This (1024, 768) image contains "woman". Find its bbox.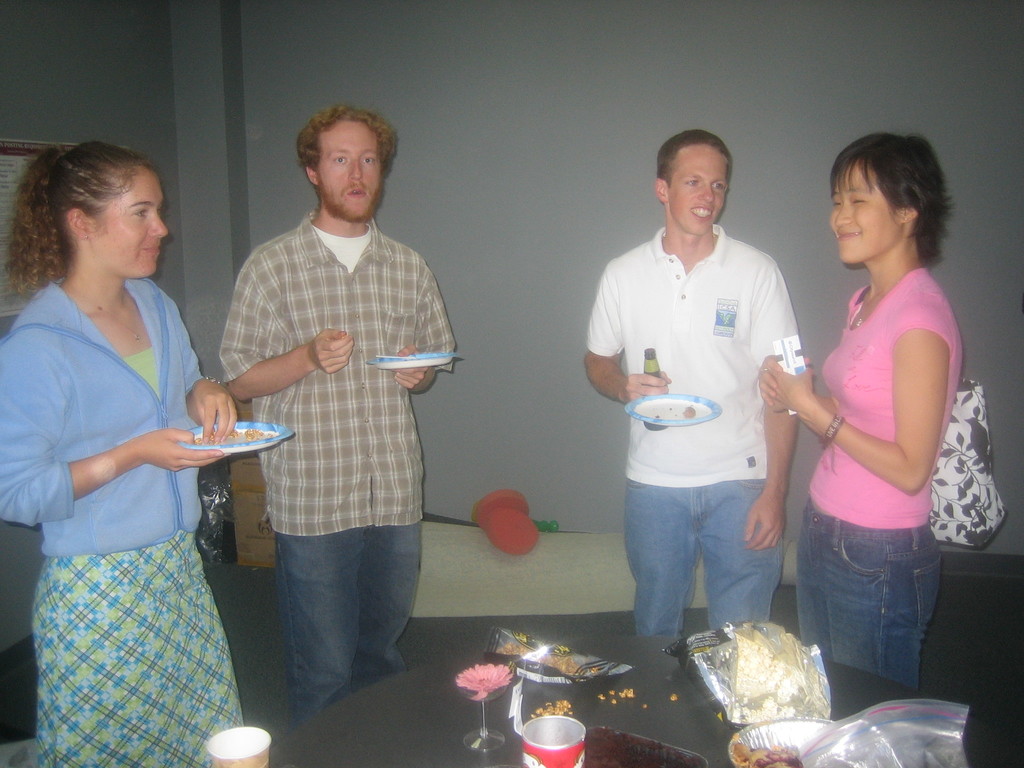
x1=3 y1=116 x2=257 y2=756.
